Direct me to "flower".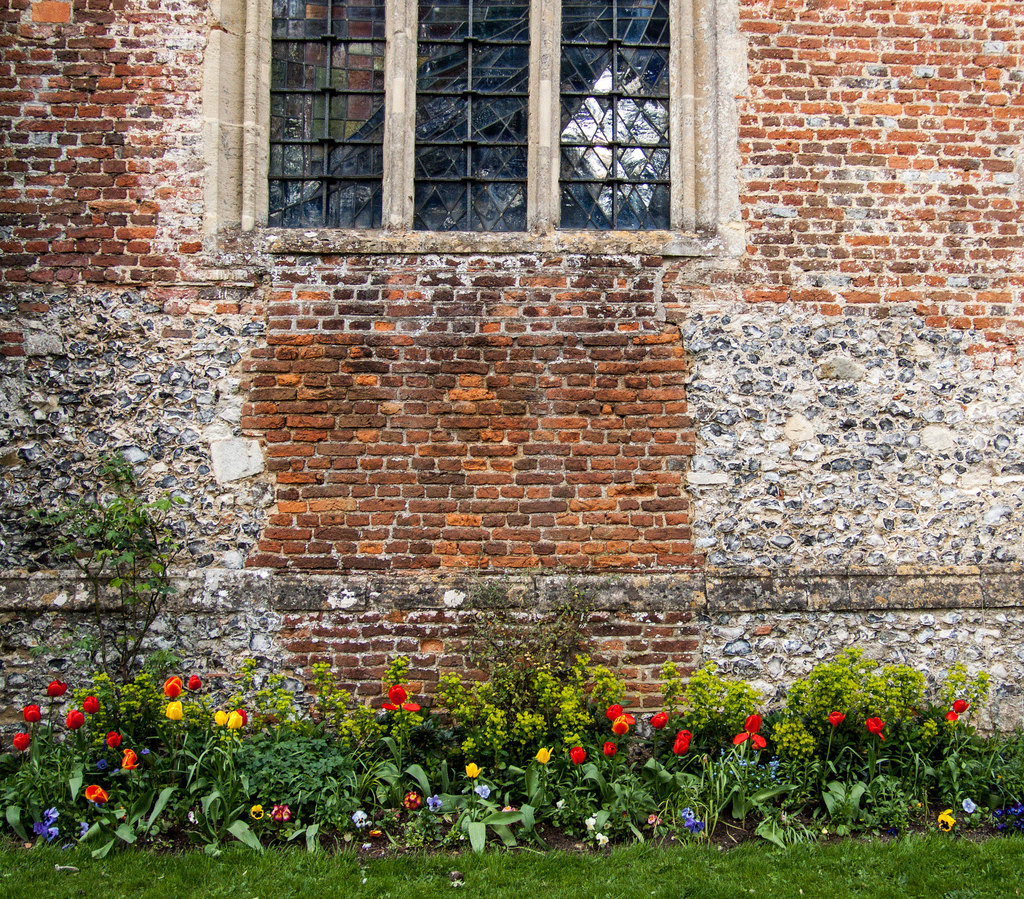
Direction: [943, 699, 970, 722].
